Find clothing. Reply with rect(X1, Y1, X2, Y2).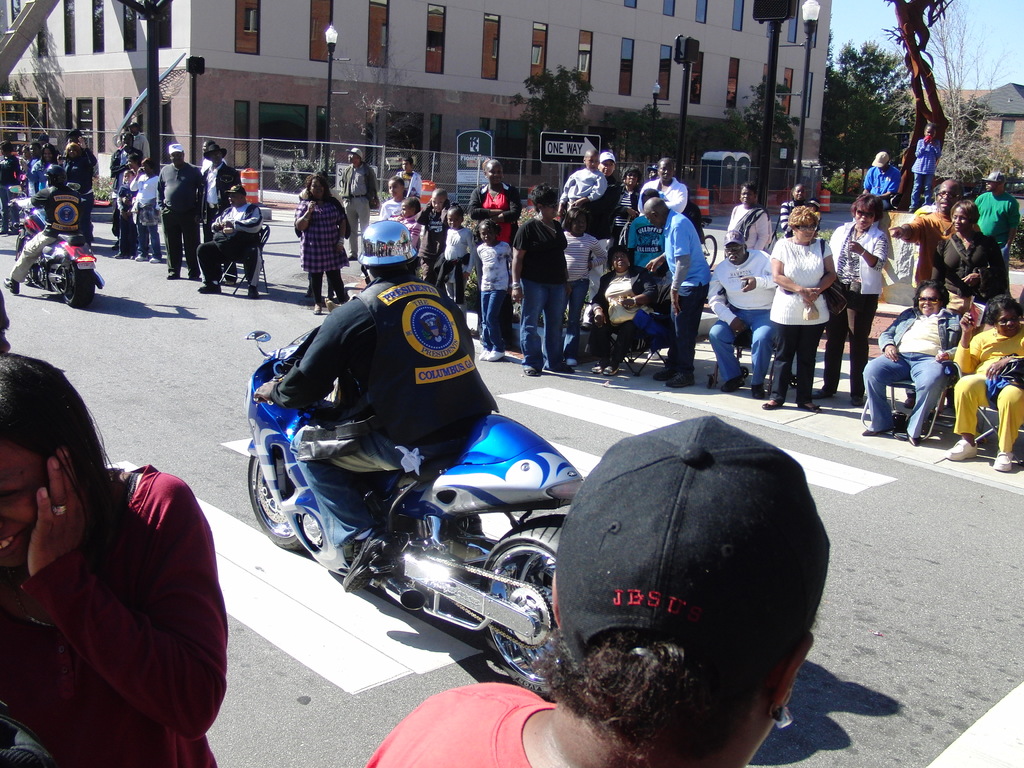
rect(559, 159, 604, 209).
